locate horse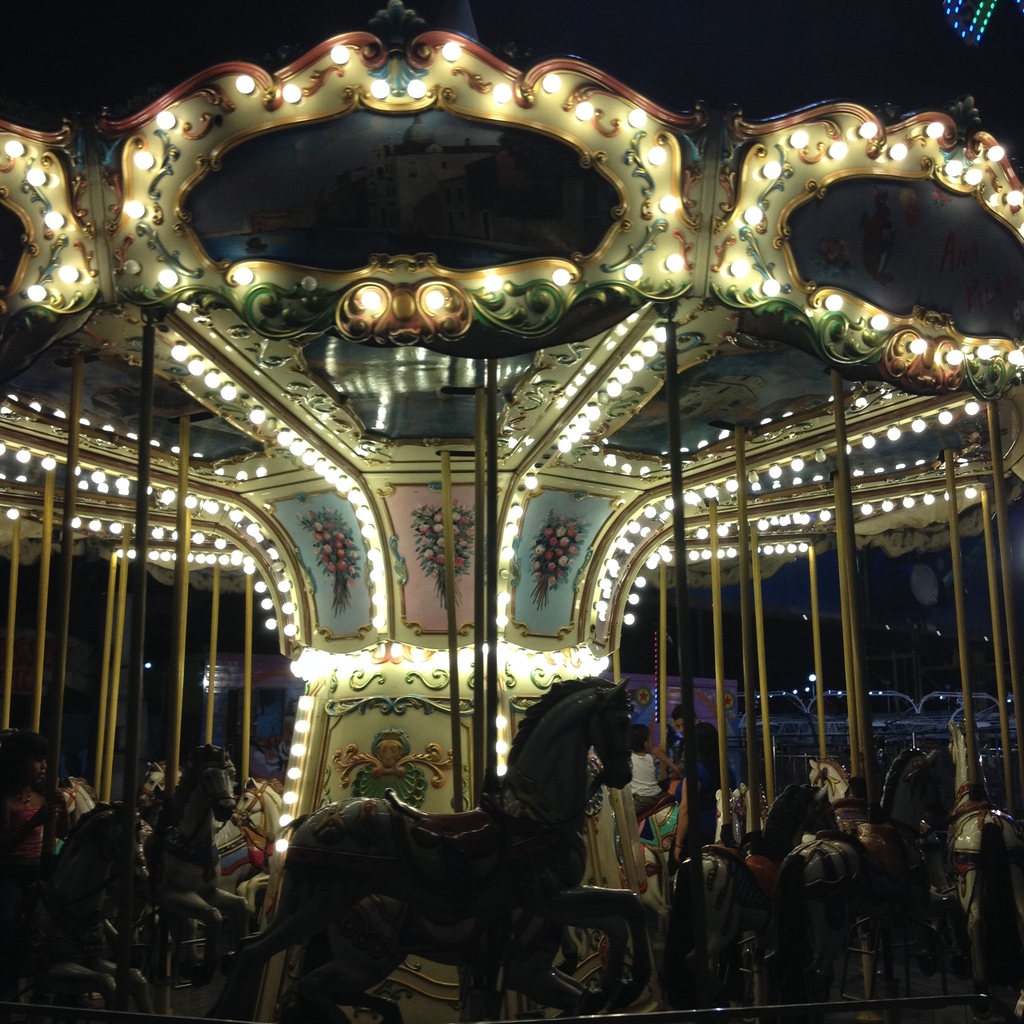
[left=767, top=735, right=970, bottom=1013]
